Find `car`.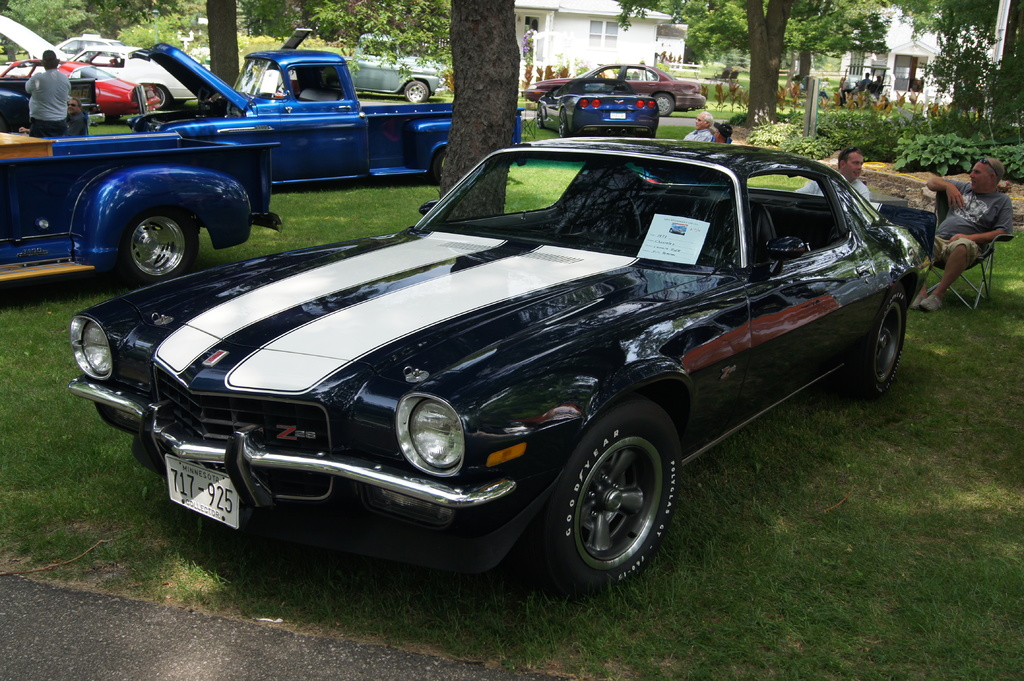
(left=132, top=42, right=525, bottom=187).
